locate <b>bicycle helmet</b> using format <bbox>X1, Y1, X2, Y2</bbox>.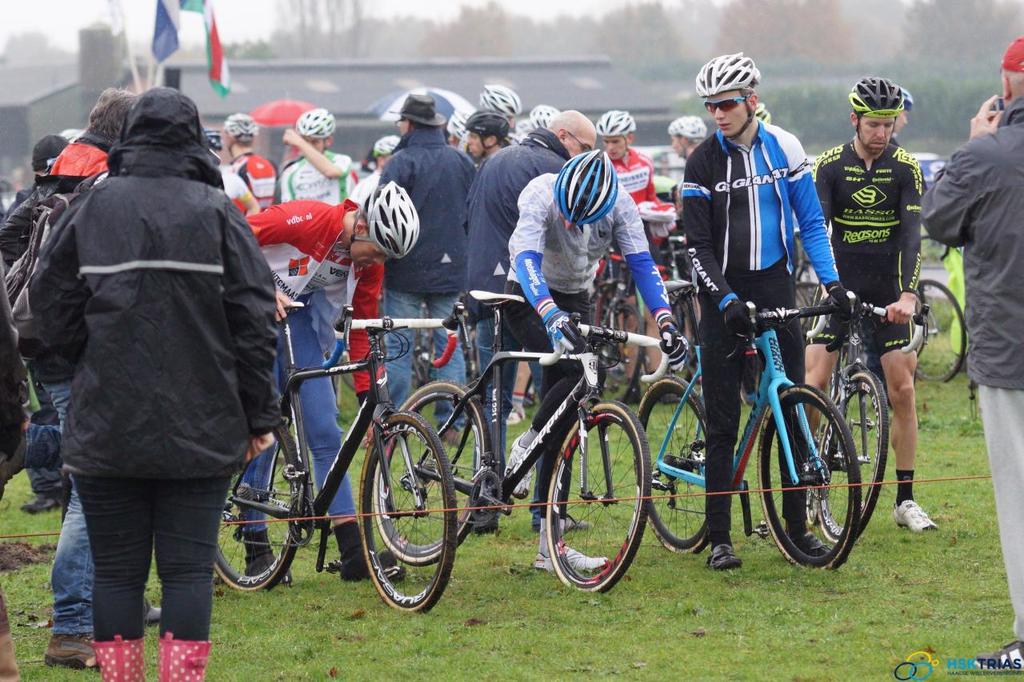
<bbox>846, 70, 910, 146</bbox>.
